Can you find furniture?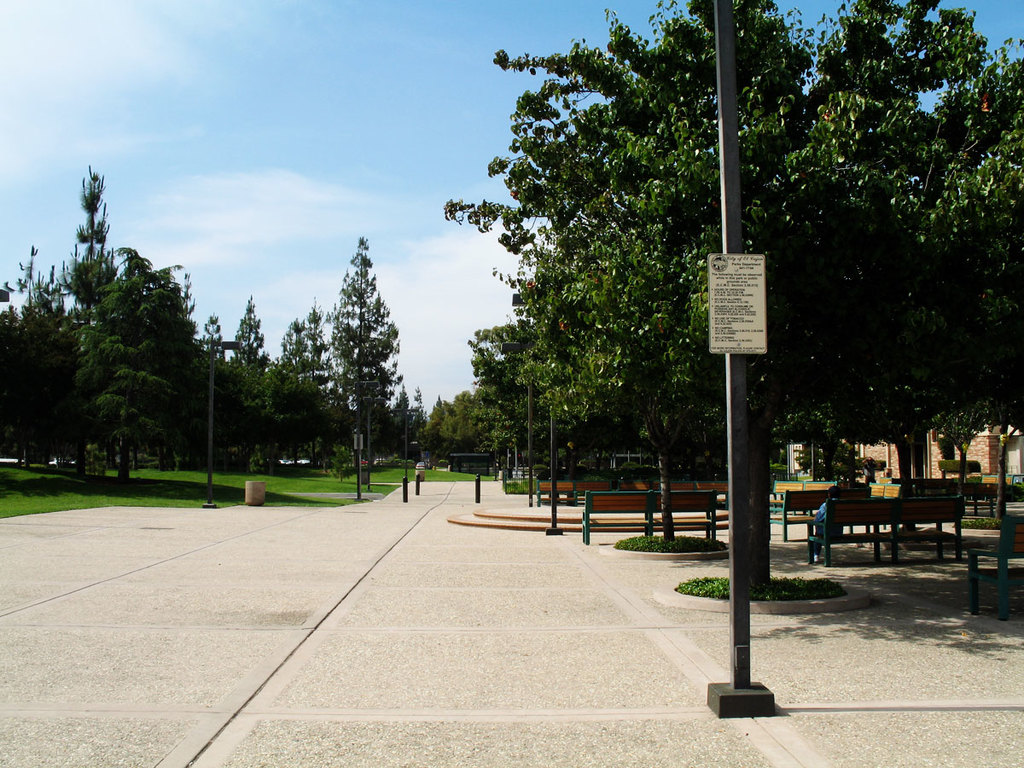
Yes, bounding box: x1=806 y1=498 x2=963 y2=567.
